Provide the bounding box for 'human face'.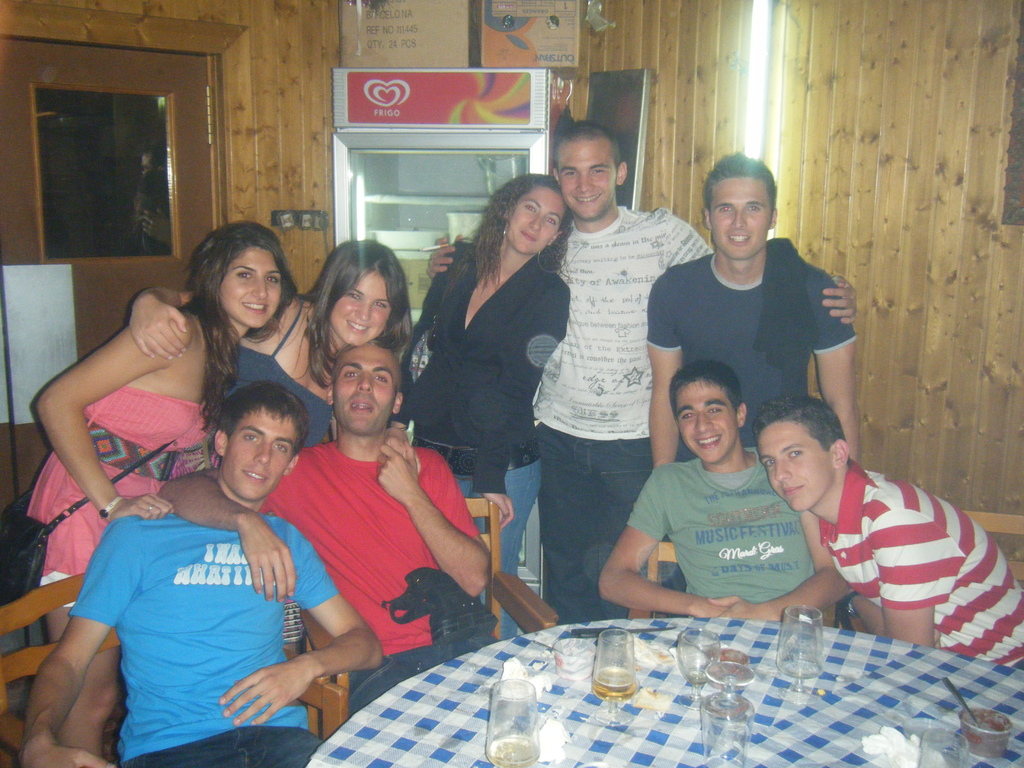
region(676, 381, 739, 463).
